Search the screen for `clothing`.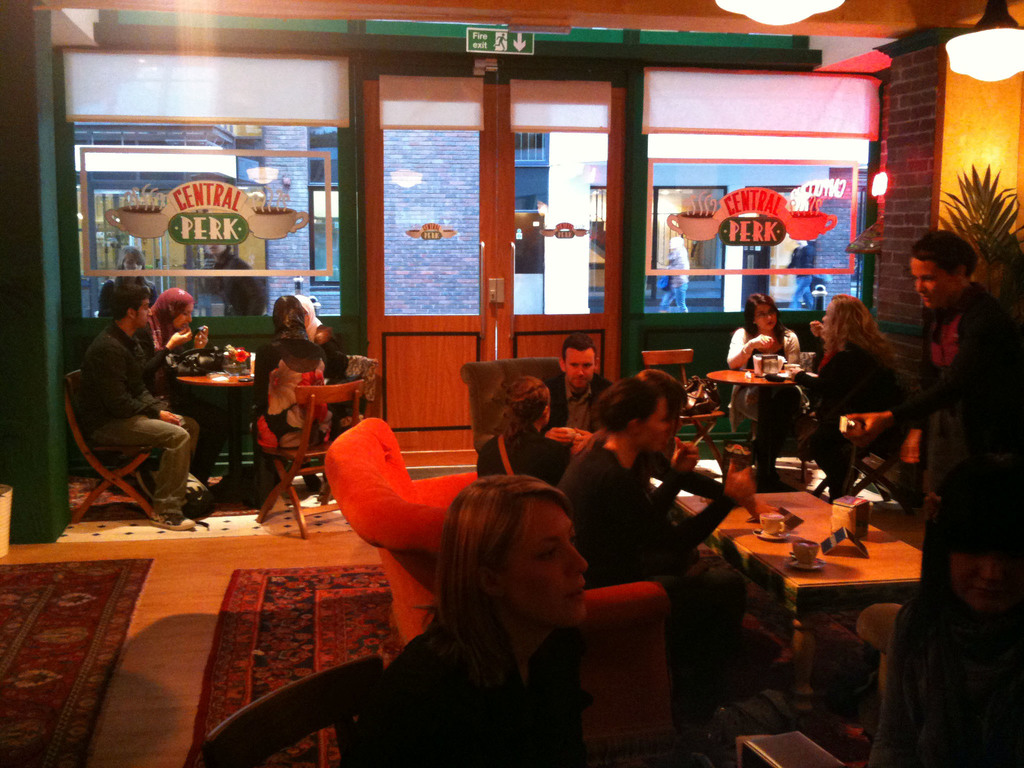
Found at Rect(902, 276, 1023, 545).
